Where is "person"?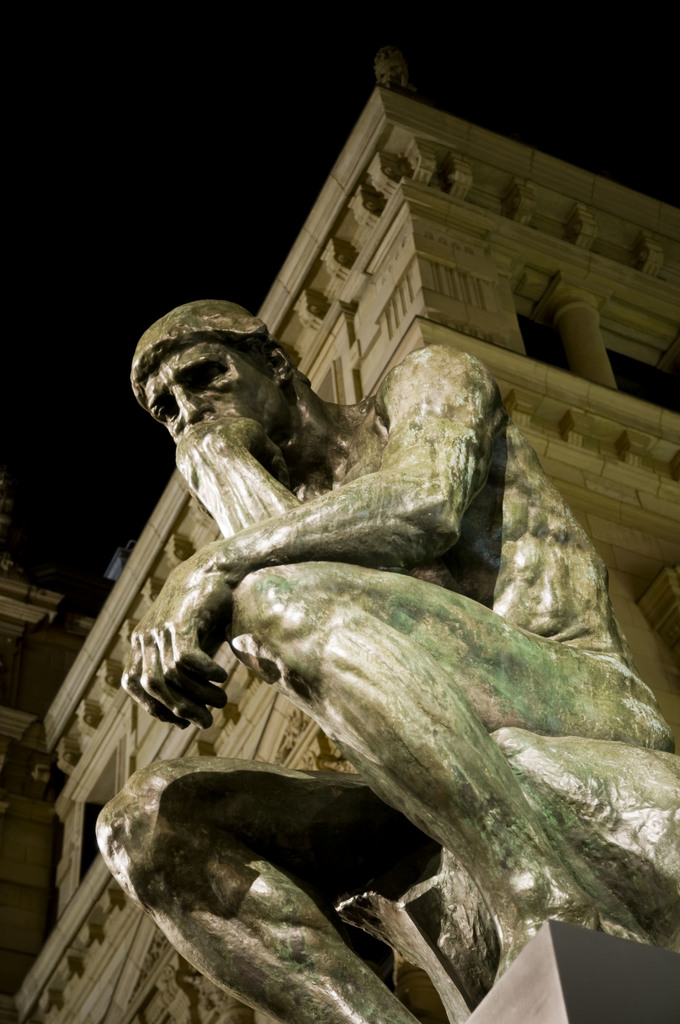
<bbox>95, 299, 679, 1021</bbox>.
